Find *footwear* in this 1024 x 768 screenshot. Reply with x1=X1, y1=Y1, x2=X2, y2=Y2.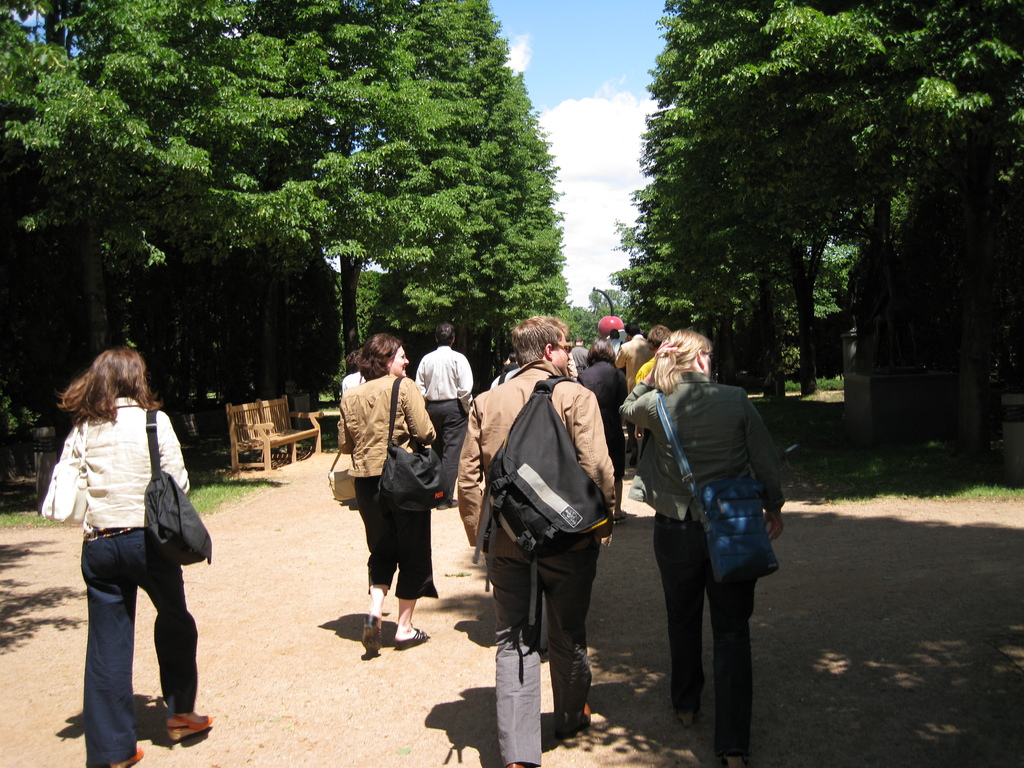
x1=165, y1=712, x2=215, y2=743.
